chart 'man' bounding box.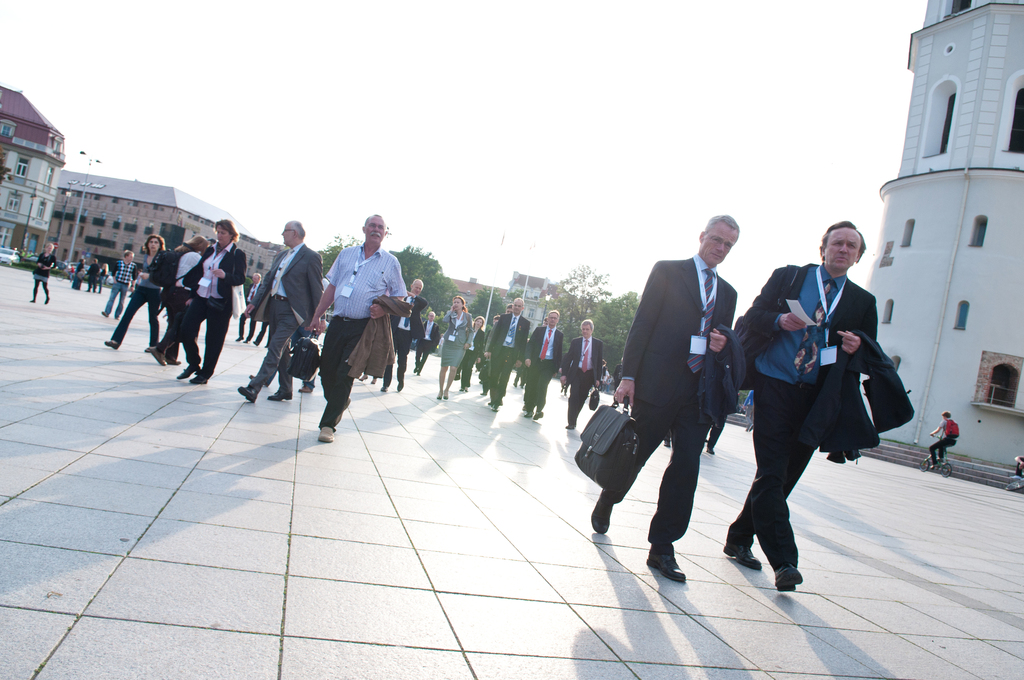
Charted: left=380, top=277, right=432, bottom=392.
